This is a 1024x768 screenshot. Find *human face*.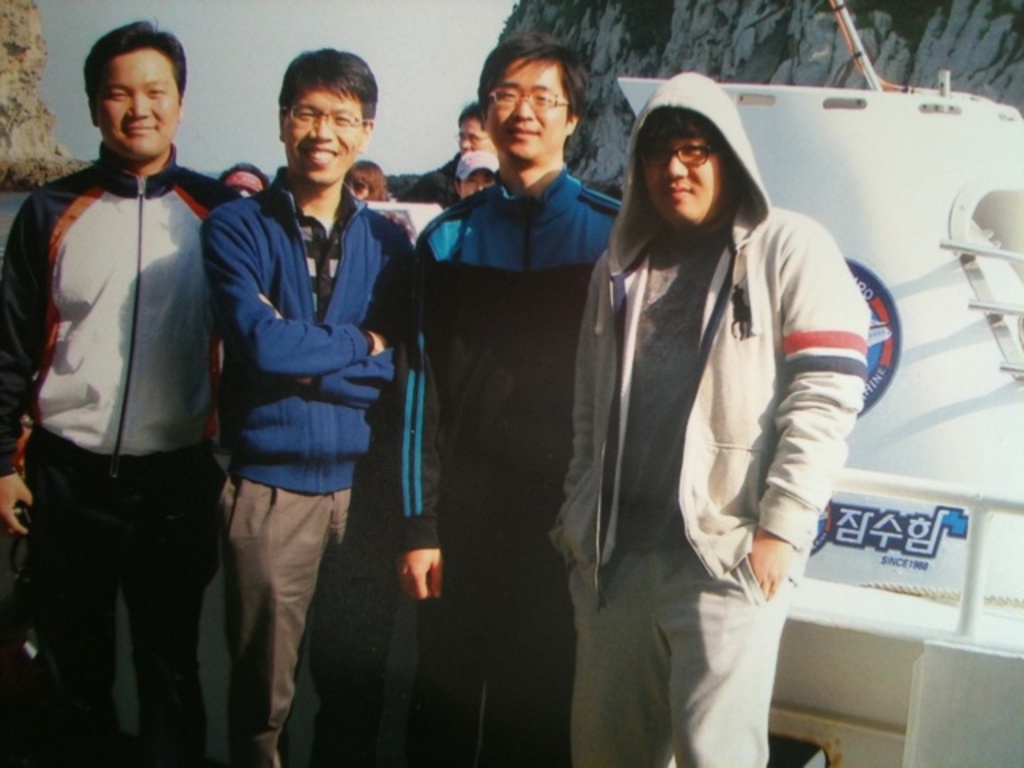
Bounding box: 643,139,723,229.
